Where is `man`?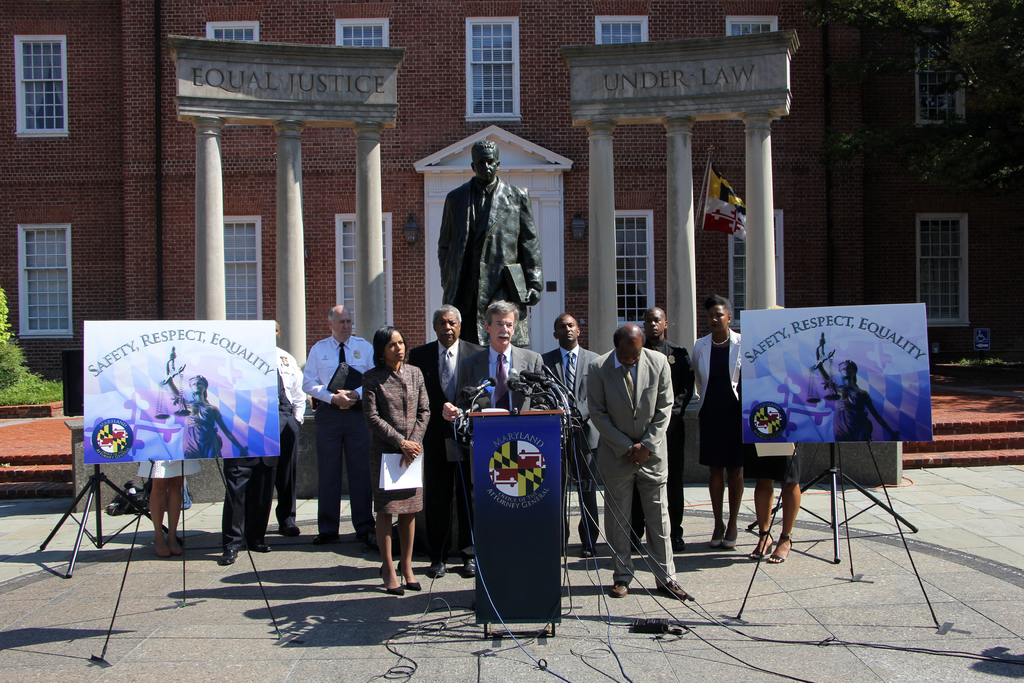
(left=300, top=304, right=377, bottom=547).
